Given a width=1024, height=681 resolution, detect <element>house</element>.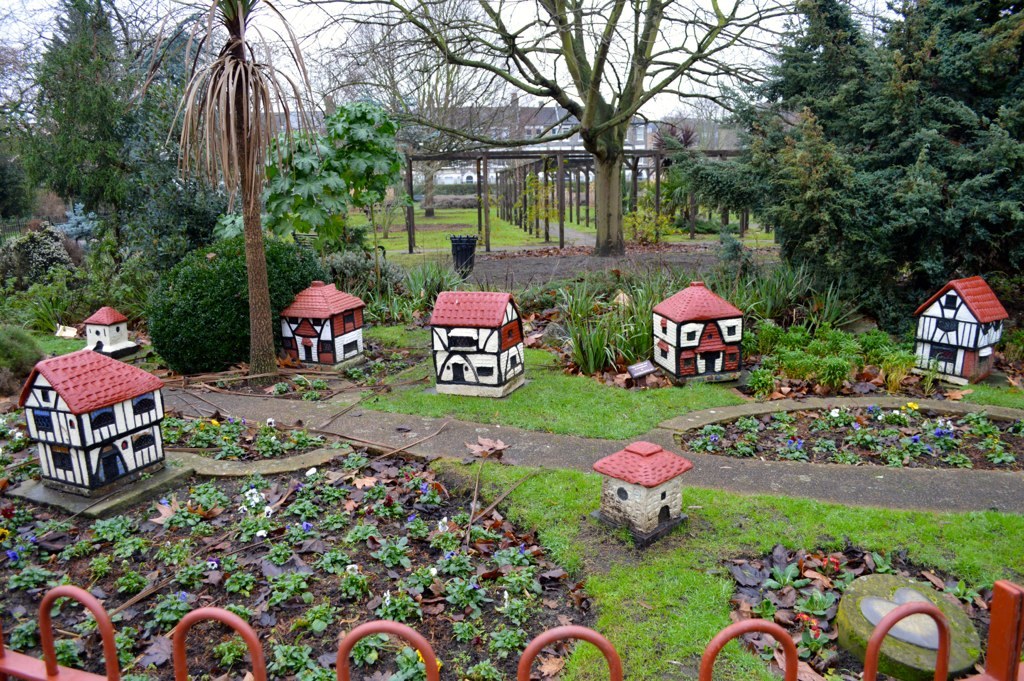
<region>419, 281, 533, 399</region>.
